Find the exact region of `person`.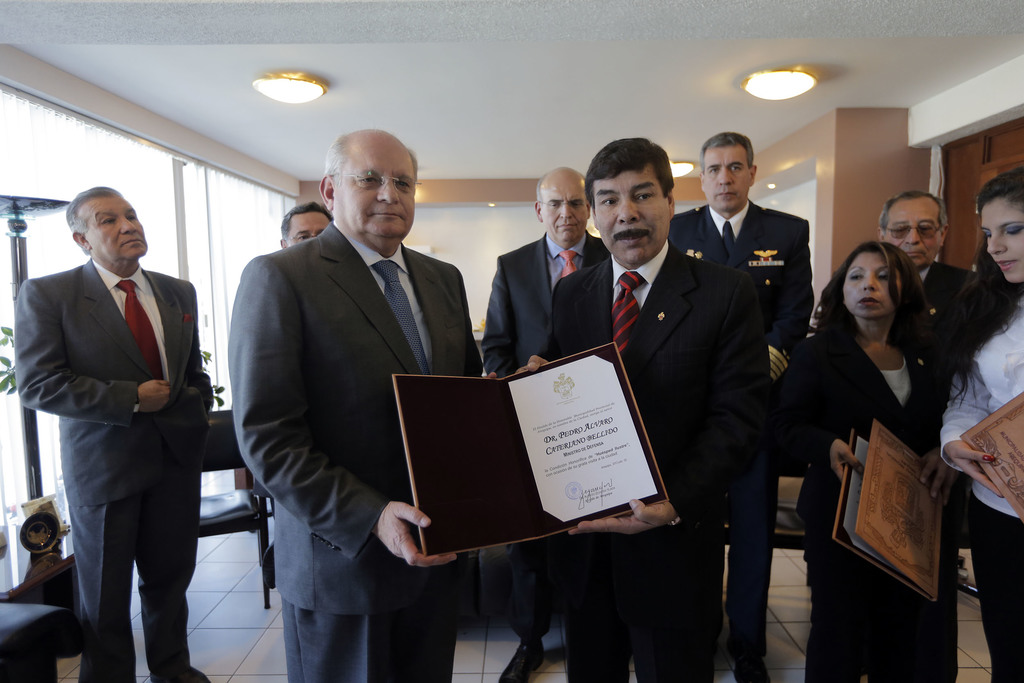
Exact region: (808, 179, 975, 682).
